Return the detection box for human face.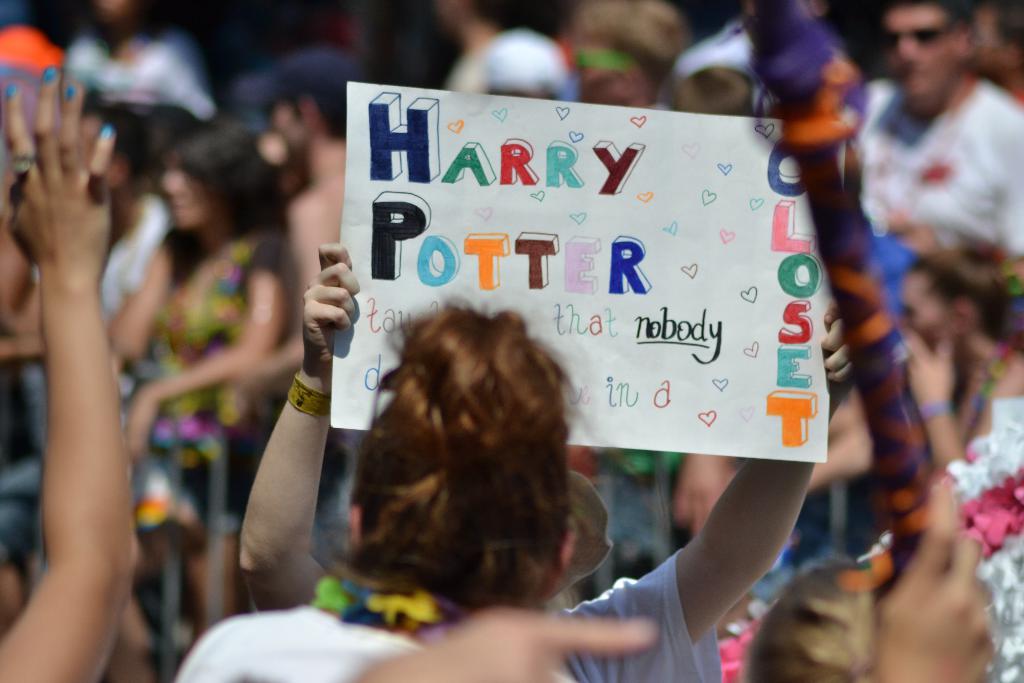
l=163, t=143, r=218, b=229.
